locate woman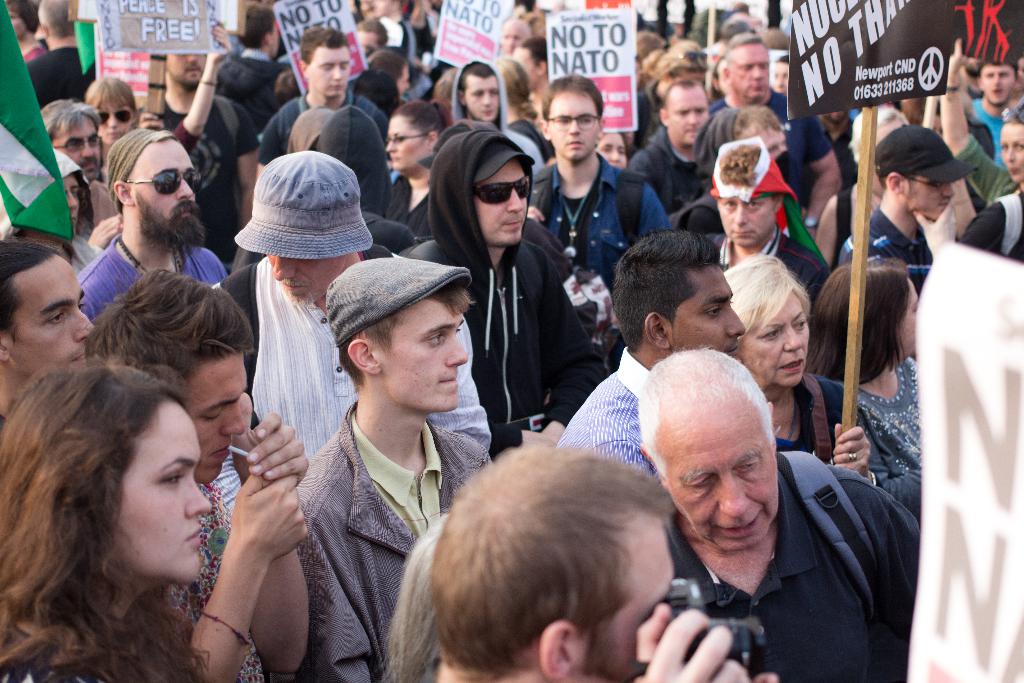
x1=941 y1=37 x2=1023 y2=206
